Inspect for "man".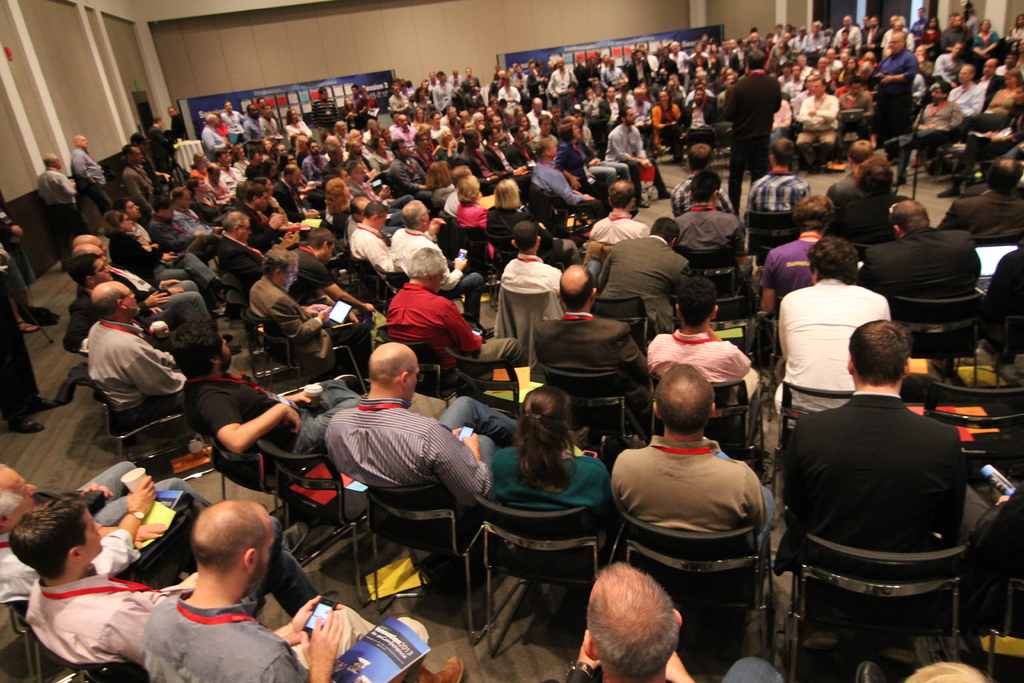
Inspection: <region>594, 54, 610, 74</region>.
